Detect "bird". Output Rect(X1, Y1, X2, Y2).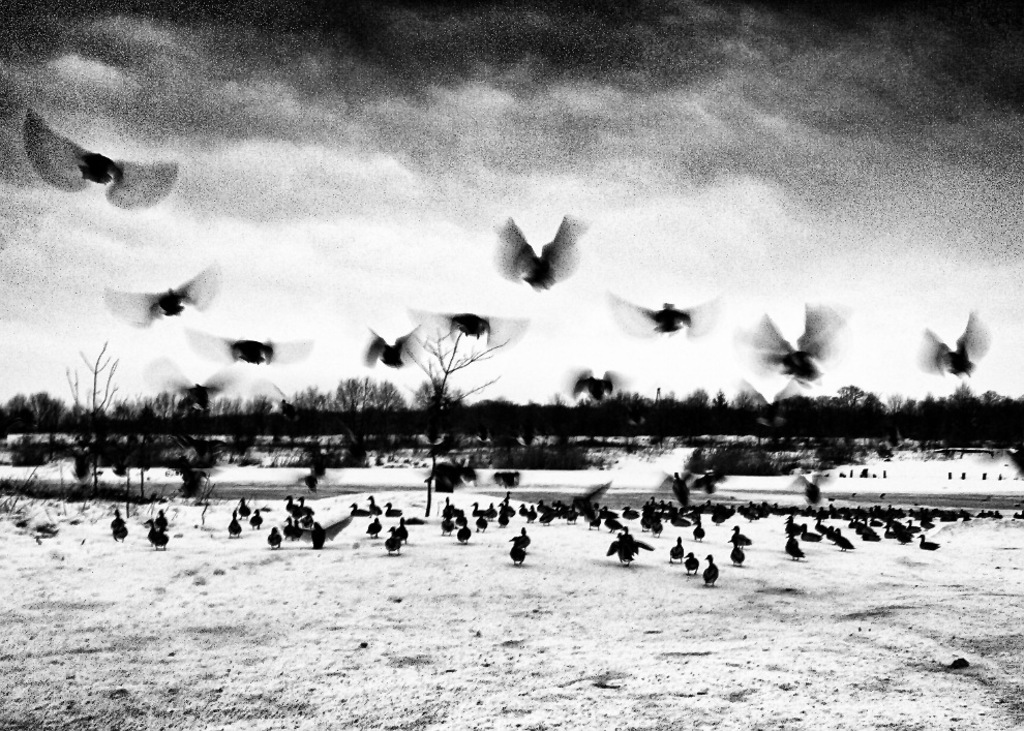
Rect(782, 528, 805, 558).
